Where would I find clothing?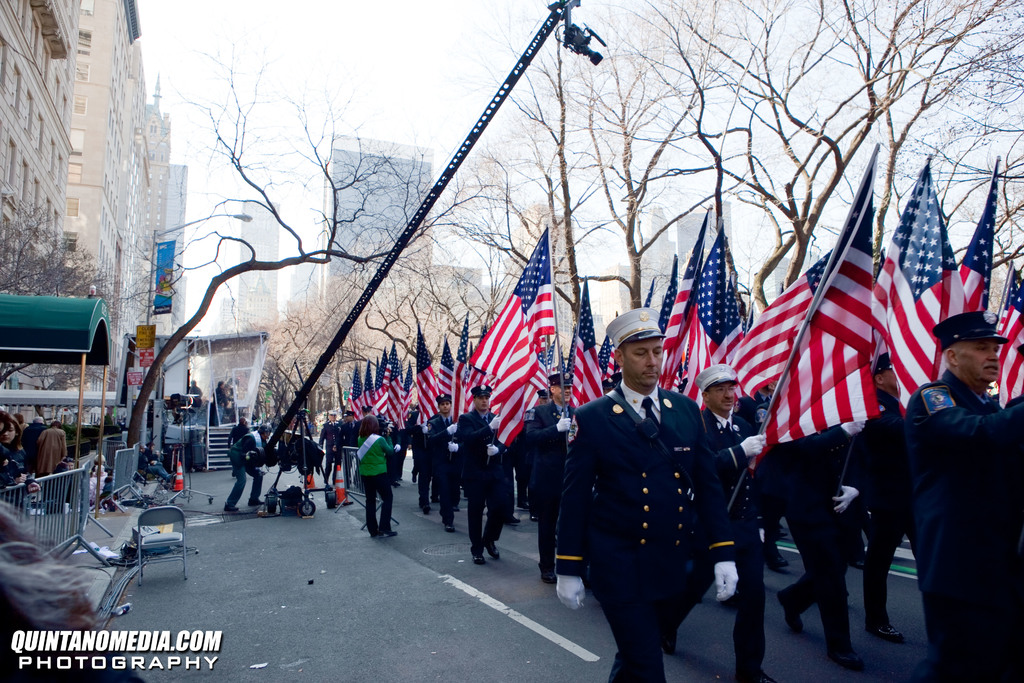
At 355/431/394/525.
